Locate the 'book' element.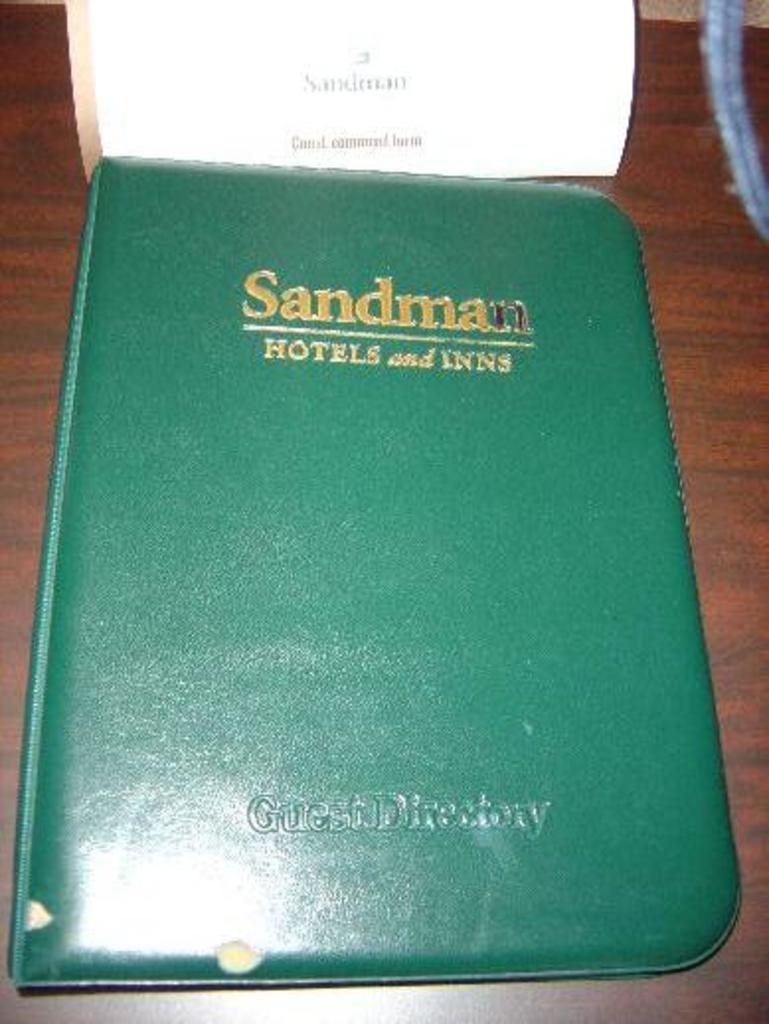
Element bbox: locate(14, 103, 735, 1023).
